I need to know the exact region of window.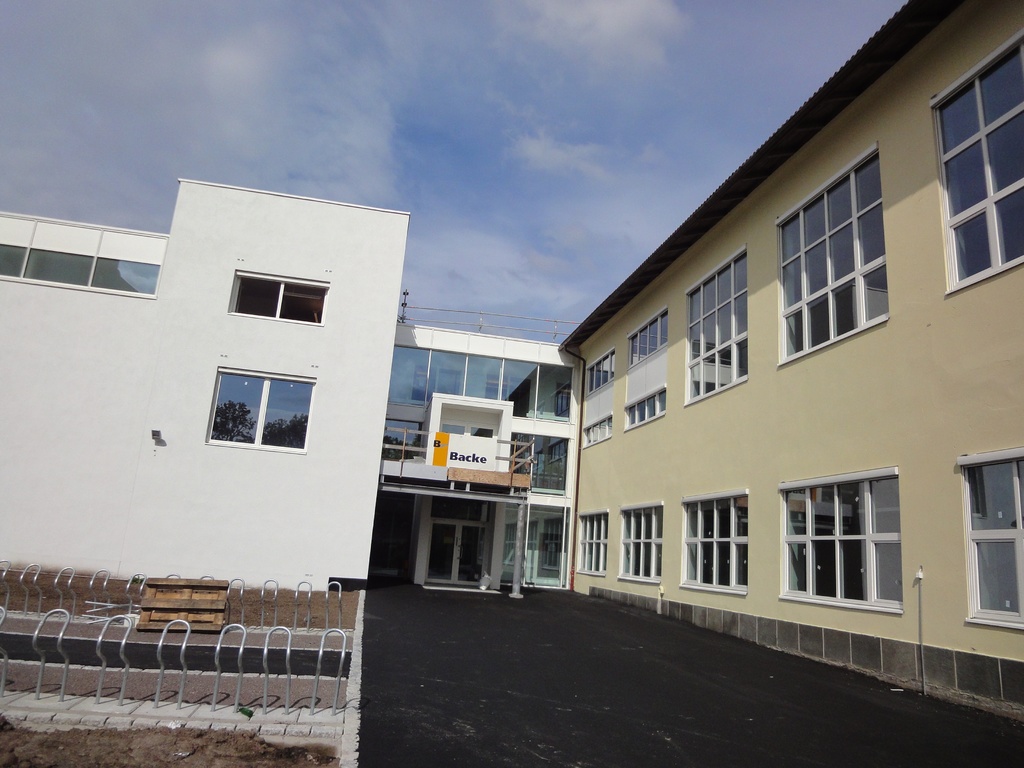
Region: (929, 24, 1023, 291).
